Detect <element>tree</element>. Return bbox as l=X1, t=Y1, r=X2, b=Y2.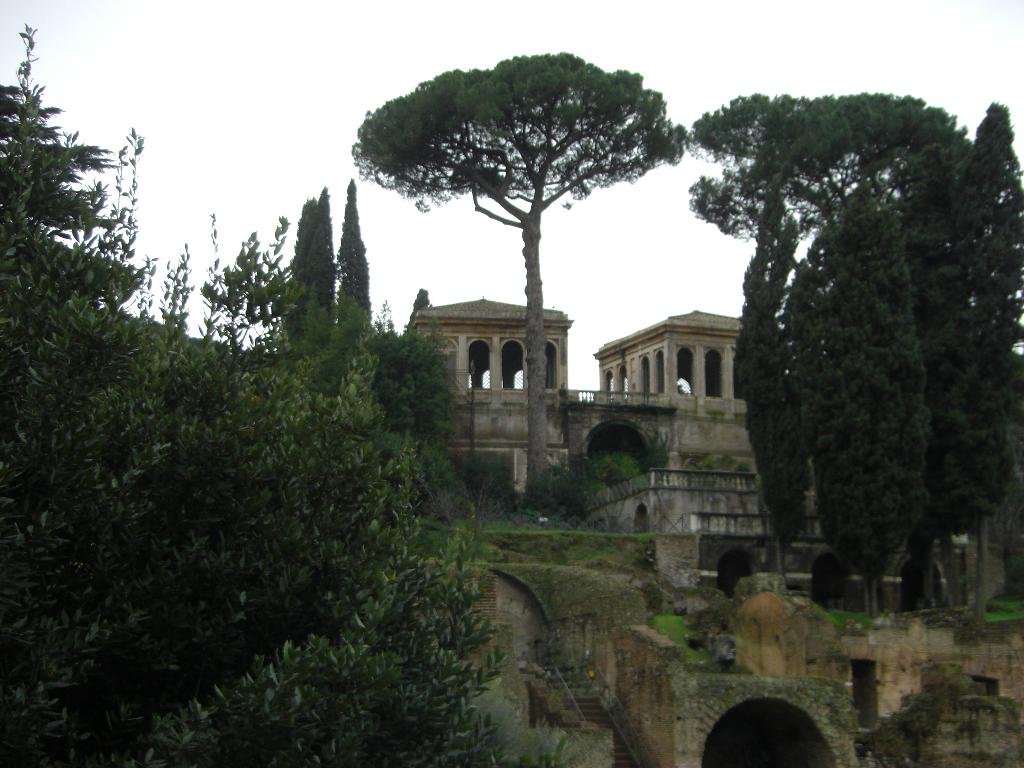
l=149, t=245, r=191, b=348.
